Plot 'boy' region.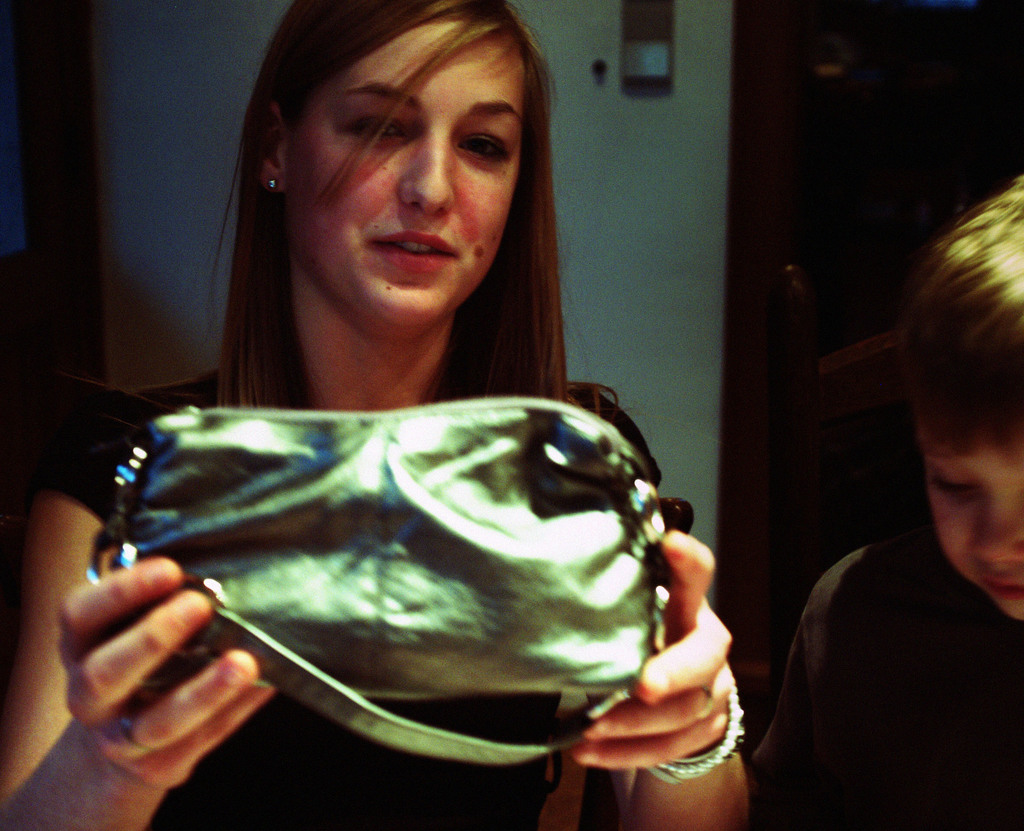
Plotted at left=755, top=177, right=1023, bottom=830.
